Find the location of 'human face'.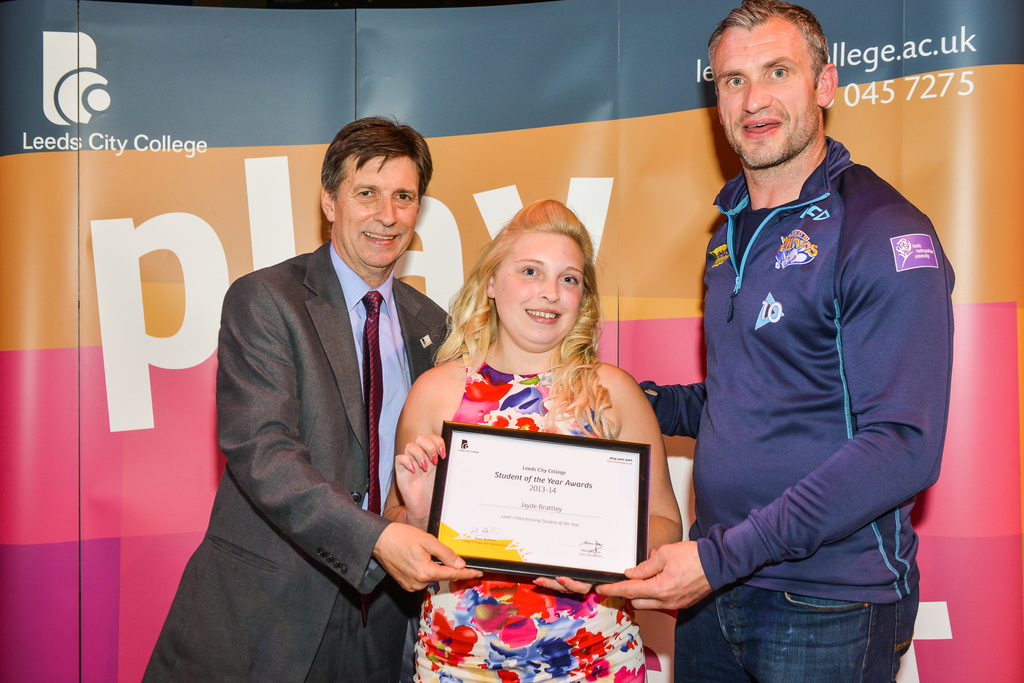
Location: 333,152,424,270.
